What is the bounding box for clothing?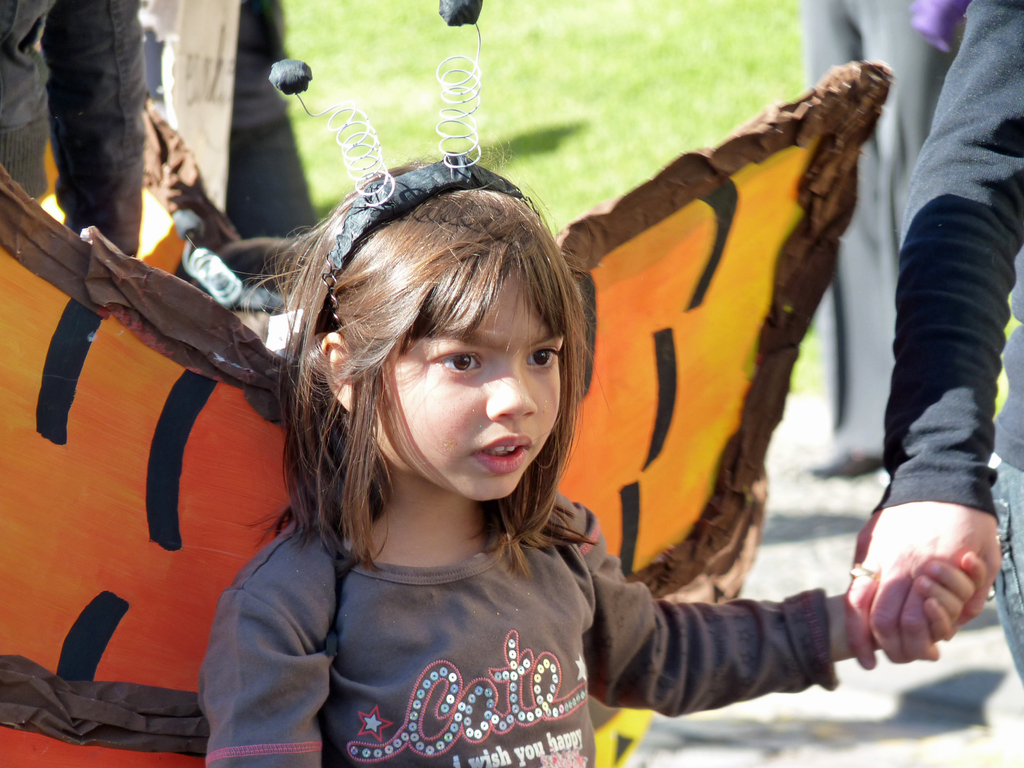
box(0, 0, 143, 258).
